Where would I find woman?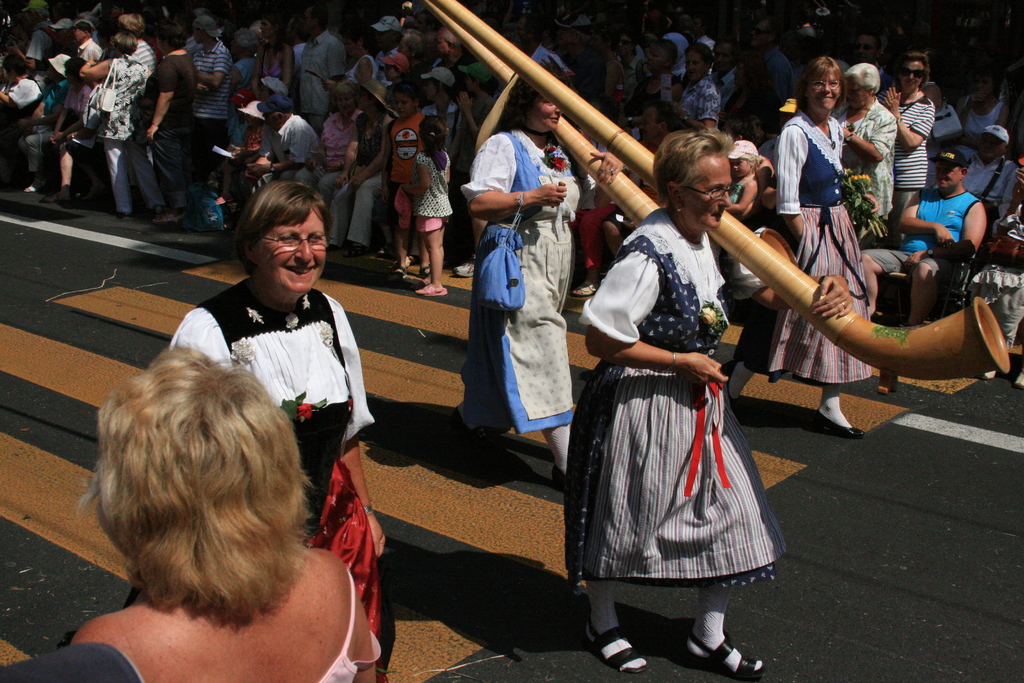
At pyautogui.locateOnScreen(324, 77, 391, 258).
